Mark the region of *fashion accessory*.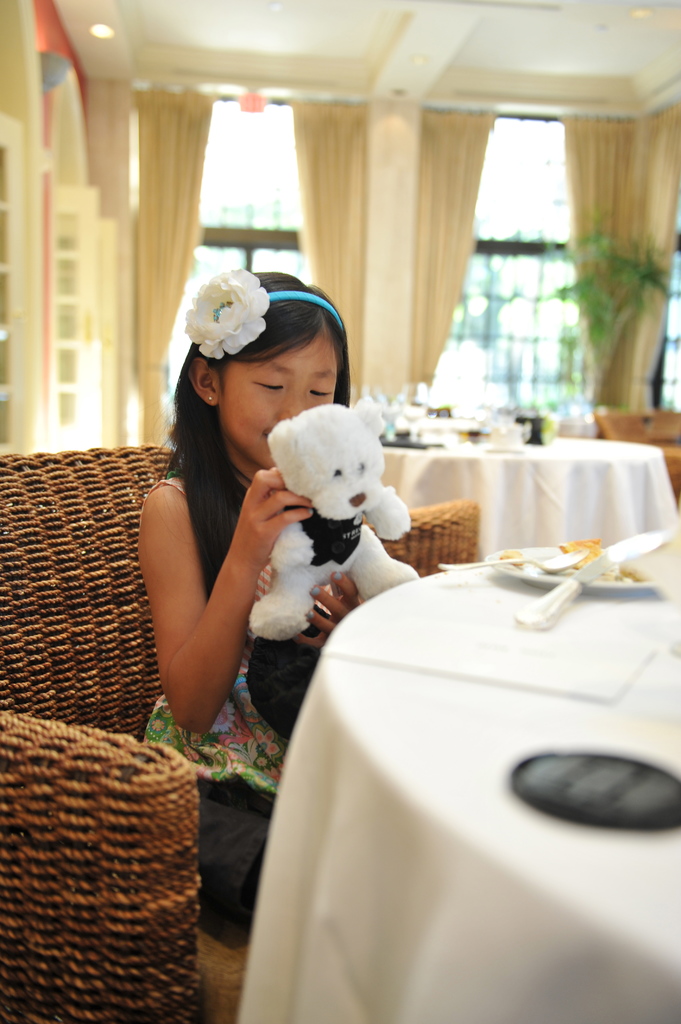
Region: bbox=(180, 262, 348, 367).
